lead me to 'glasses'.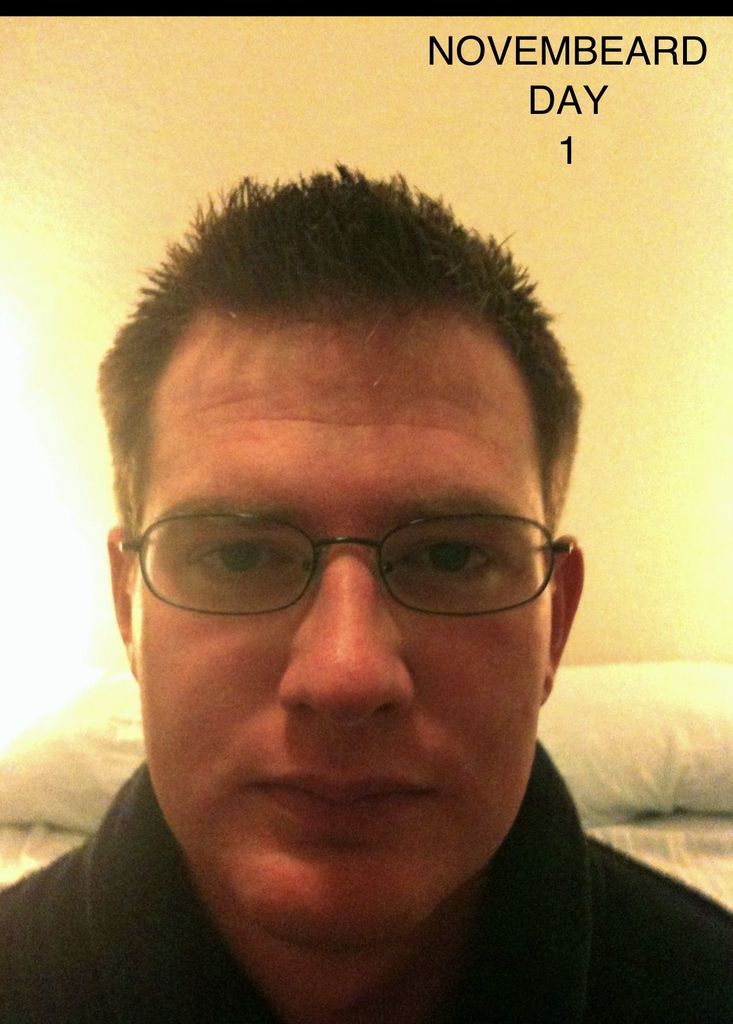
Lead to rect(116, 494, 572, 637).
